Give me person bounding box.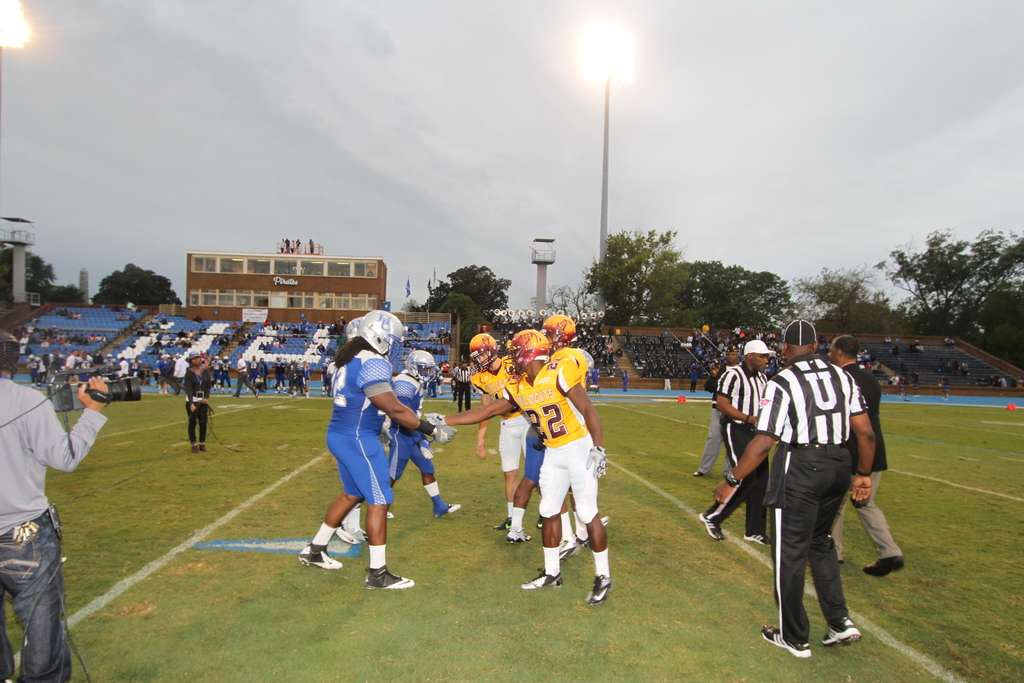
[693, 338, 742, 477].
